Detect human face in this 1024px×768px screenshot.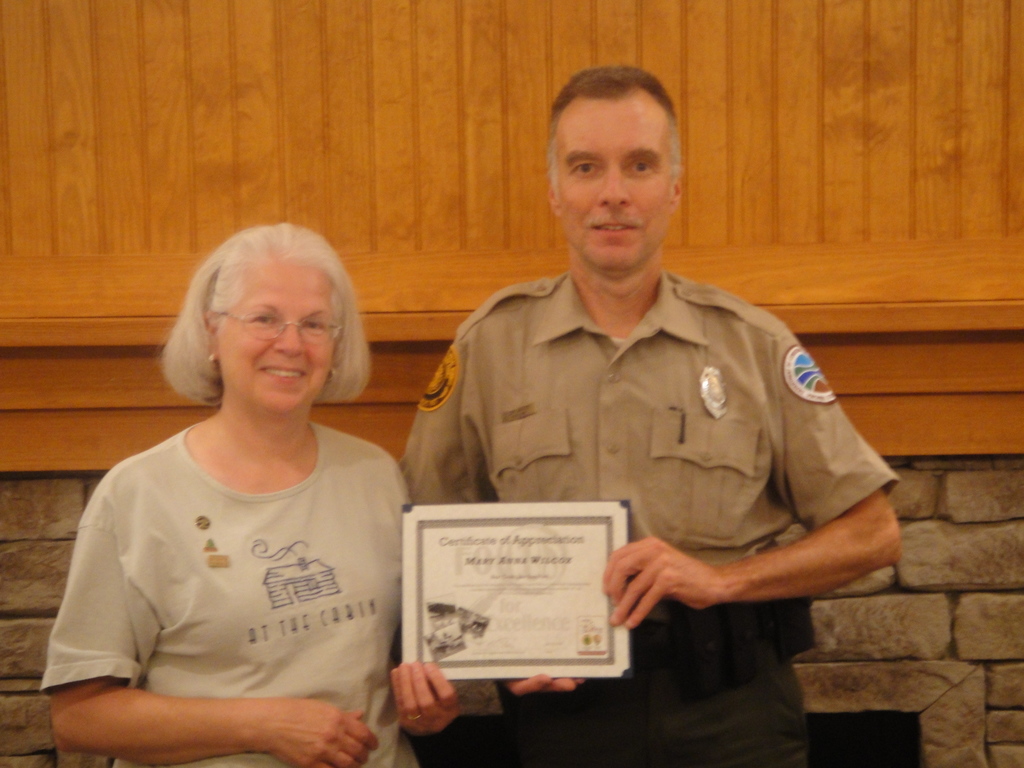
Detection: [212, 248, 340, 419].
